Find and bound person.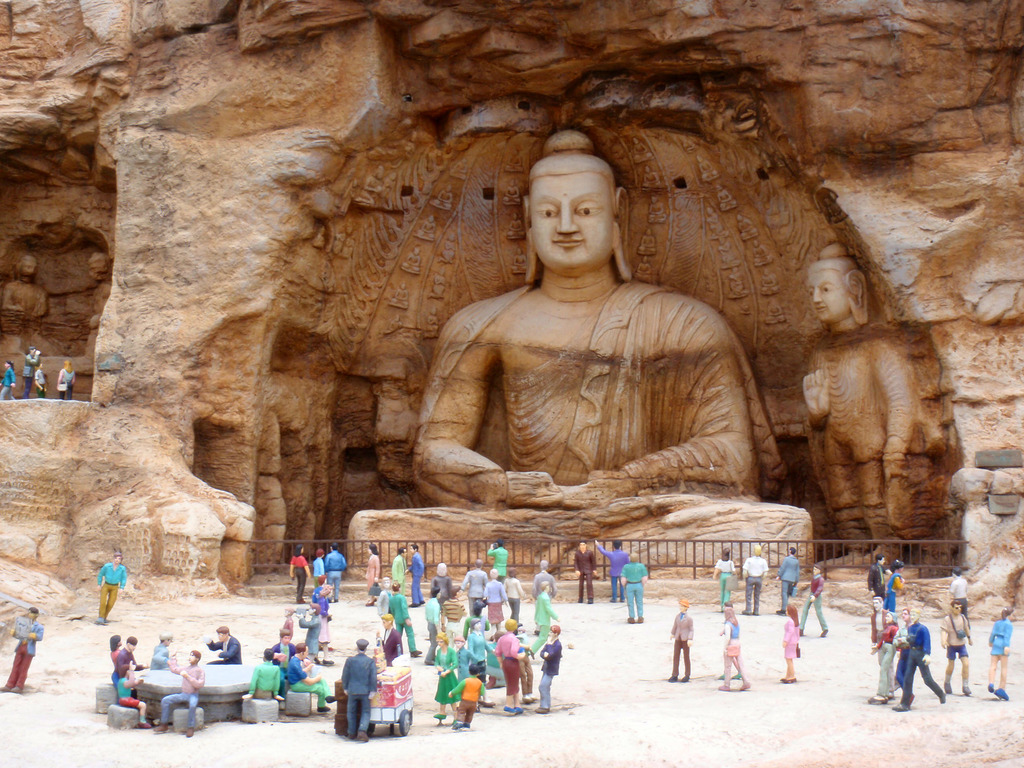
Bound: region(714, 607, 749, 694).
